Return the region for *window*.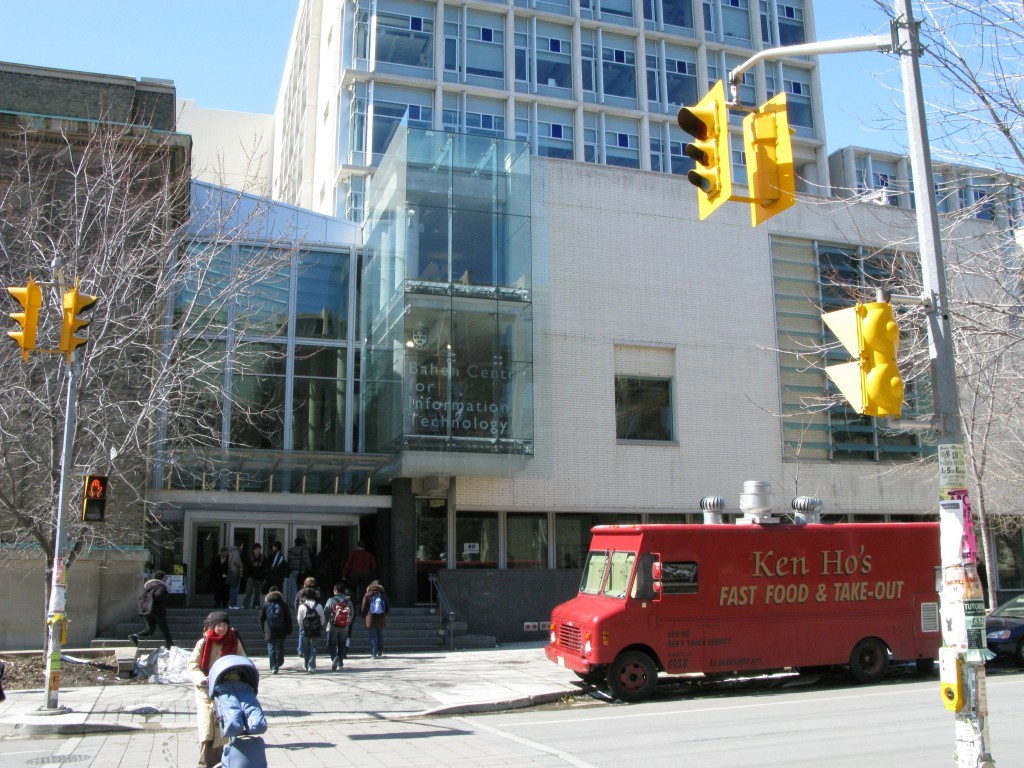
(370, 0, 431, 80).
